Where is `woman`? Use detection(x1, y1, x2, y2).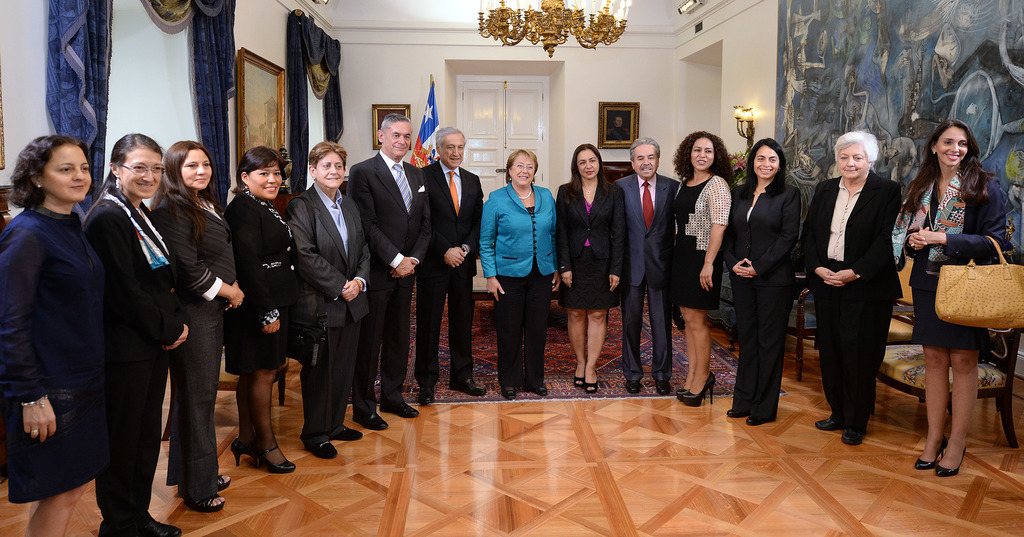
detection(136, 137, 252, 518).
